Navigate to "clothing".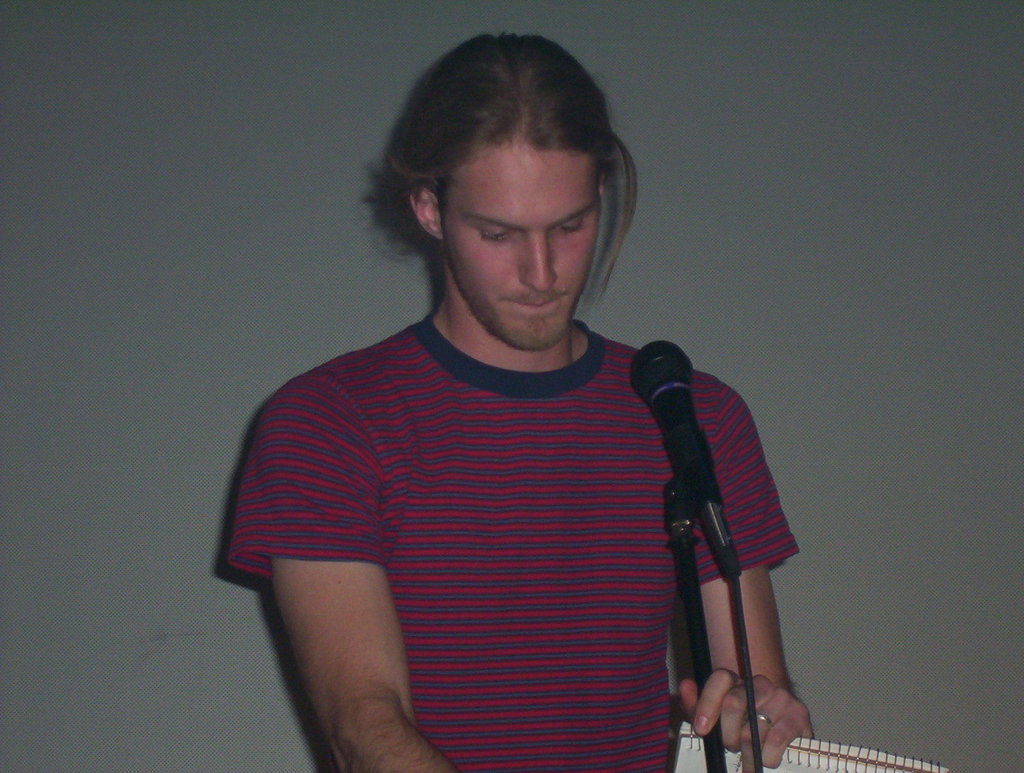
Navigation target: region(222, 319, 799, 772).
